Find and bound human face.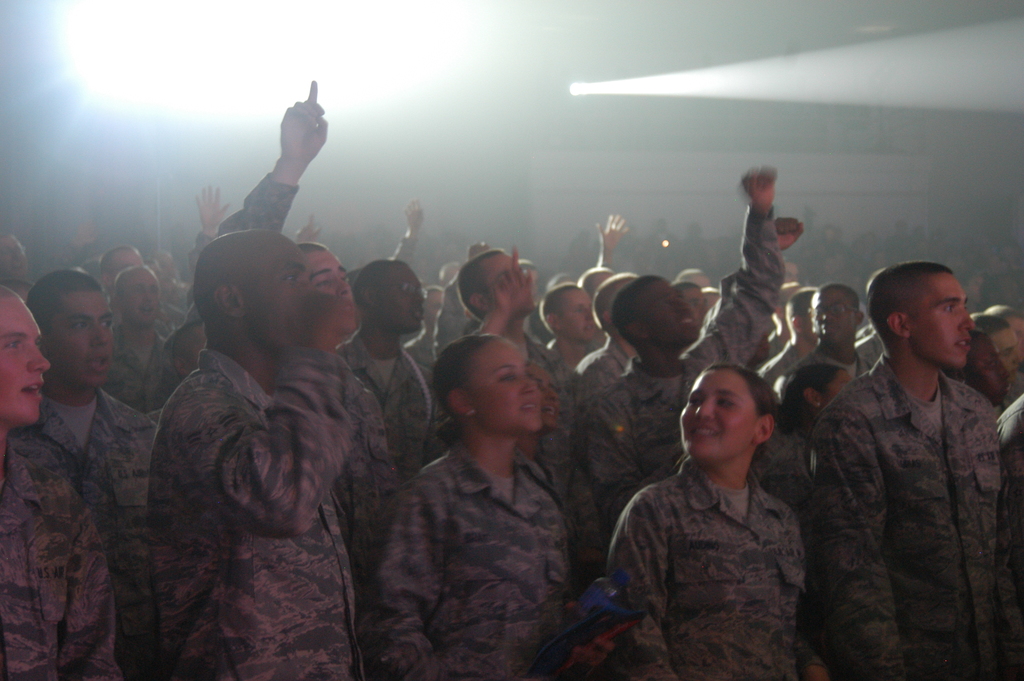
Bound: (109, 262, 168, 334).
